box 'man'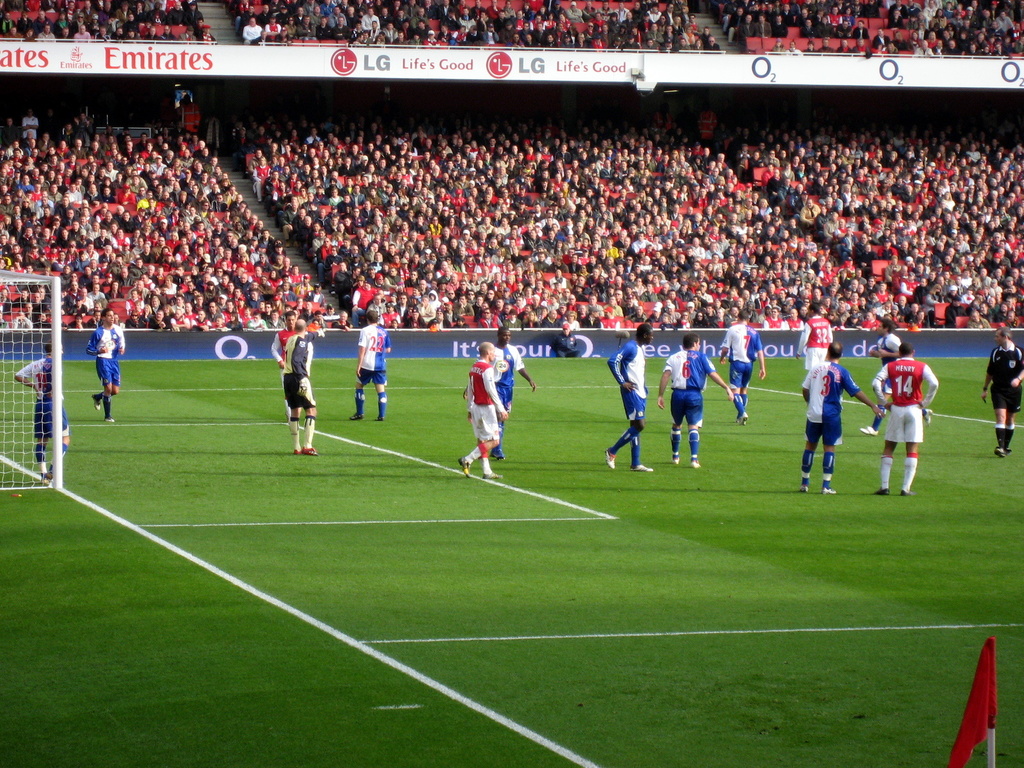
111 227 126 247
